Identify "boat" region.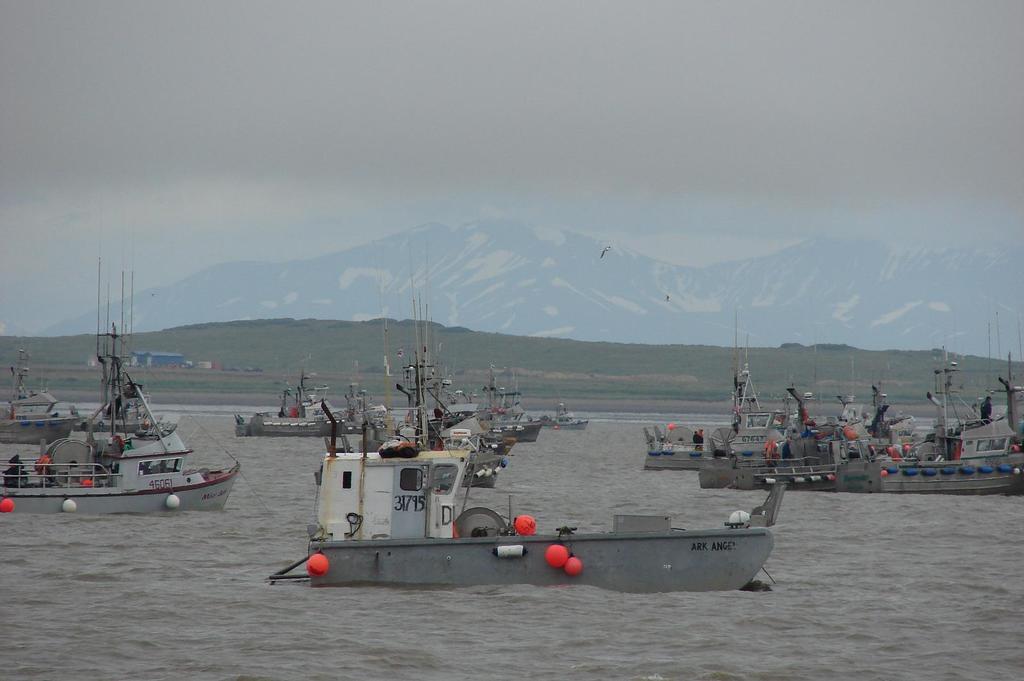
Region: x1=243 y1=360 x2=374 y2=435.
